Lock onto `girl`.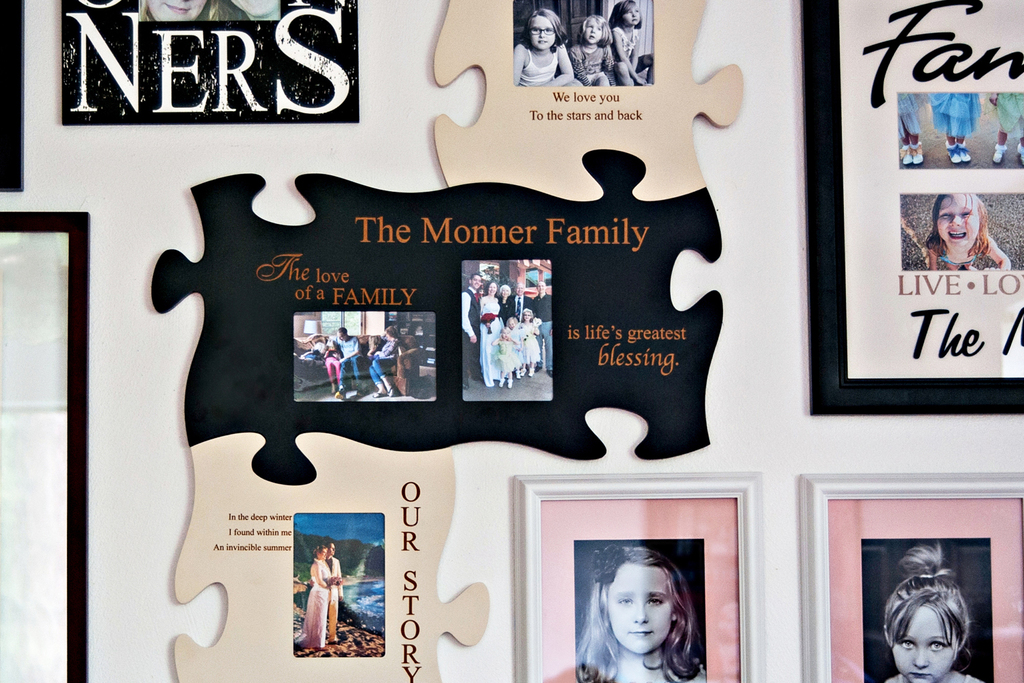
Locked: (571,14,632,83).
